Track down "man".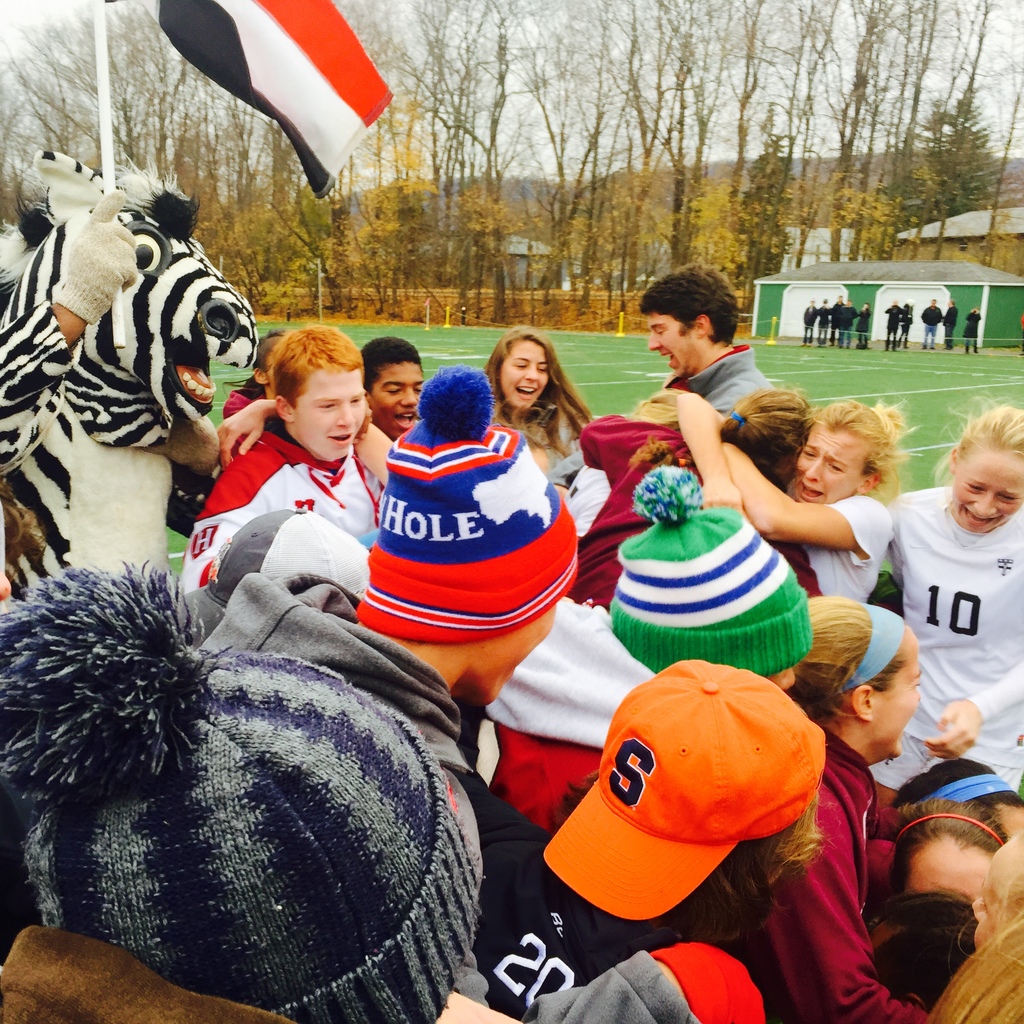
Tracked to 800, 297, 817, 348.
